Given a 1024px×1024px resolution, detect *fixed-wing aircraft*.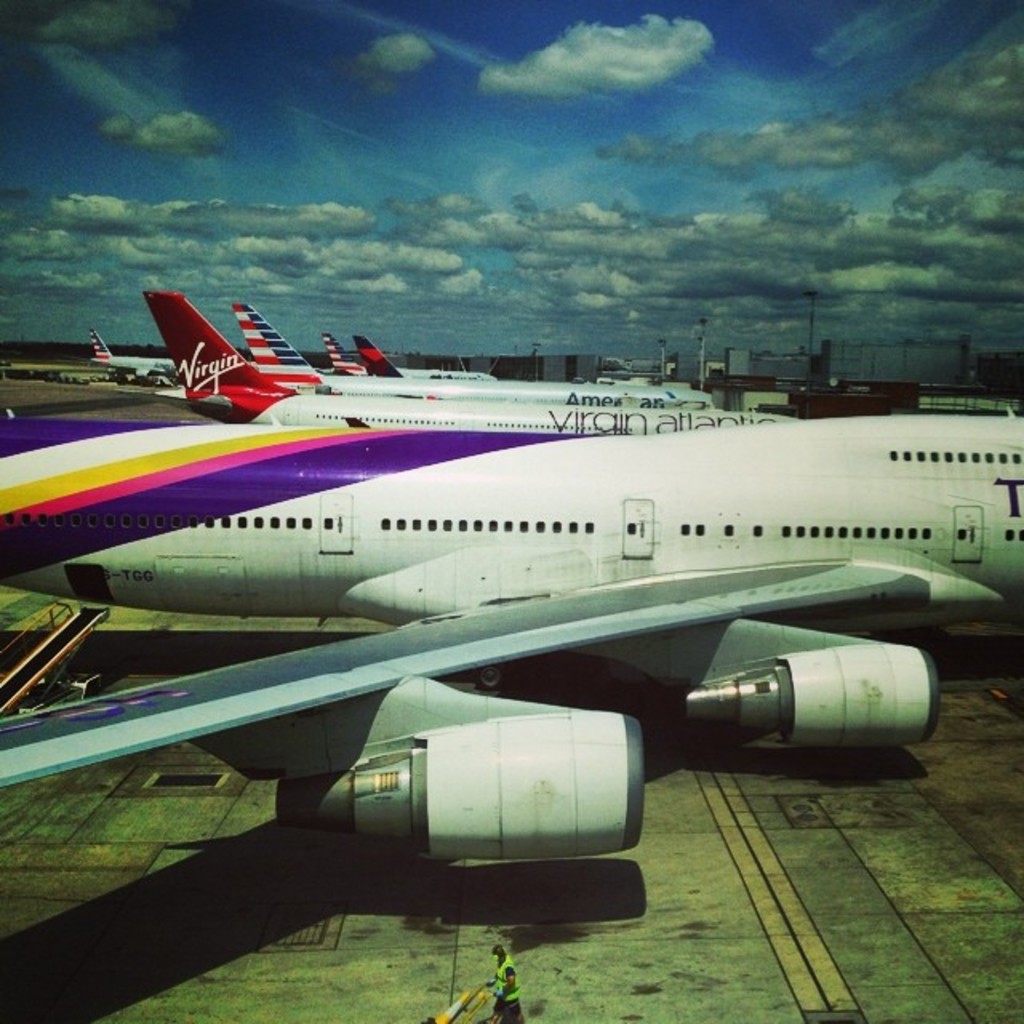
detection(251, 302, 722, 410).
